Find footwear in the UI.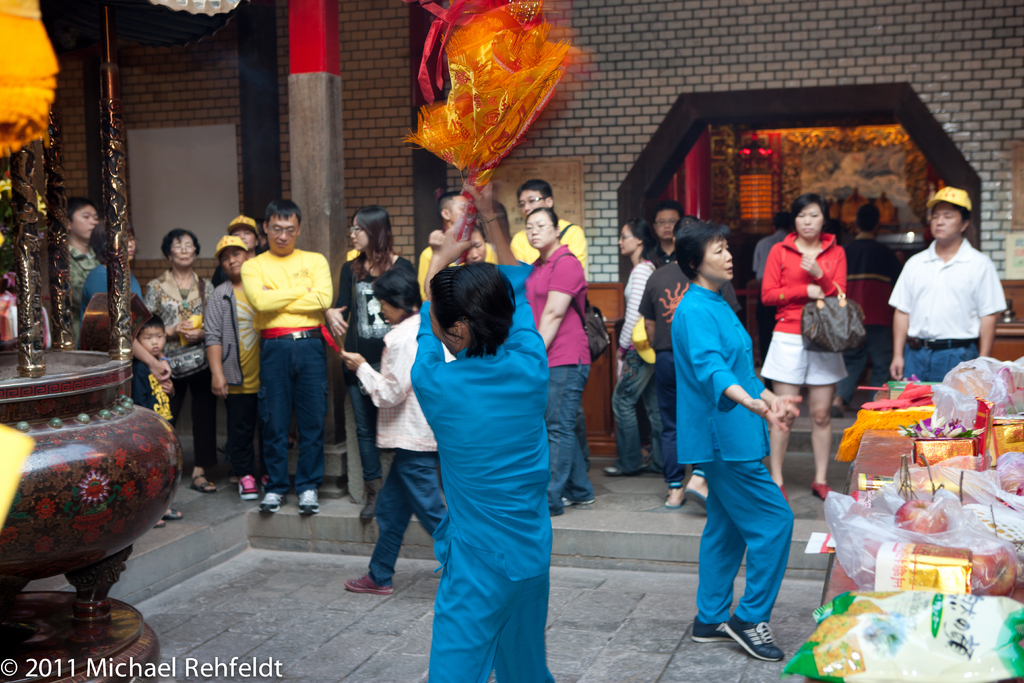
UI element at rect(809, 481, 831, 504).
